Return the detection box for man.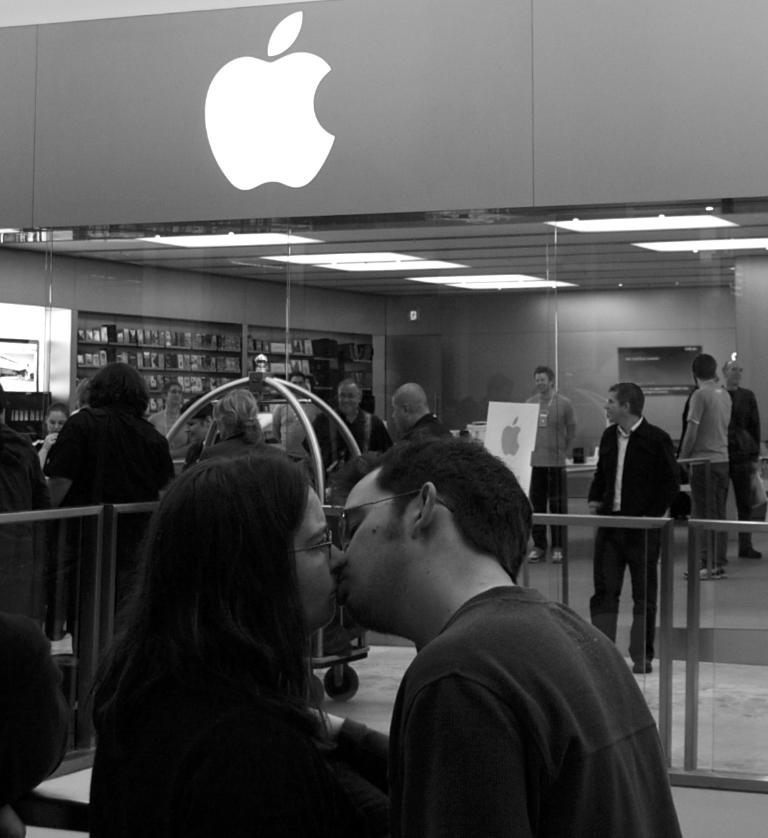
crop(299, 394, 632, 837).
